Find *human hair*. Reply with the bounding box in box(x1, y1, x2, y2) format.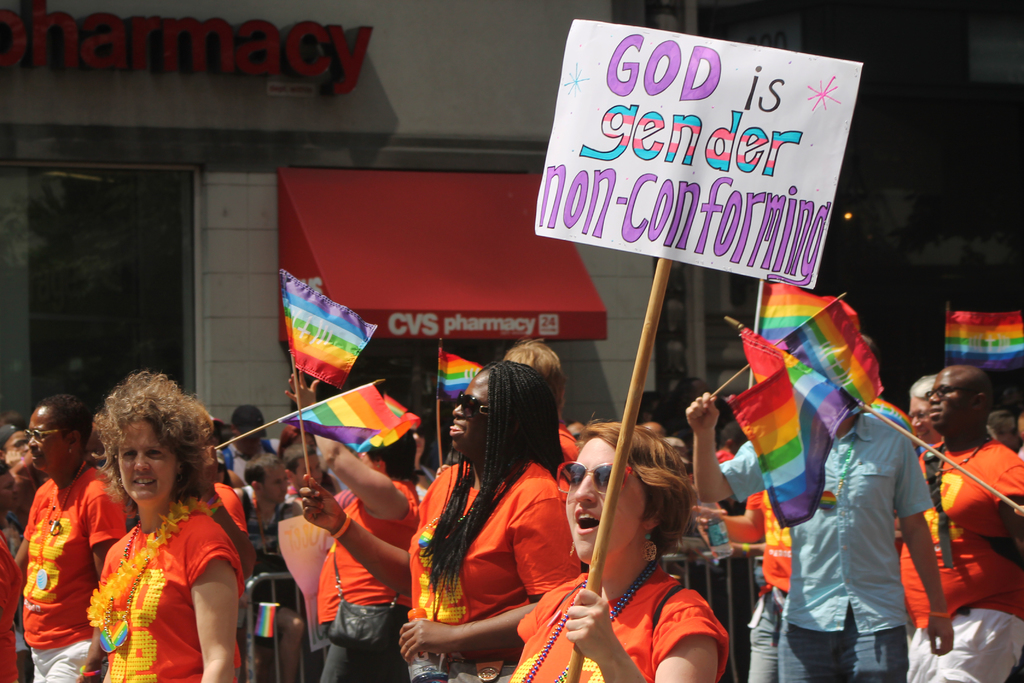
box(90, 368, 215, 511).
